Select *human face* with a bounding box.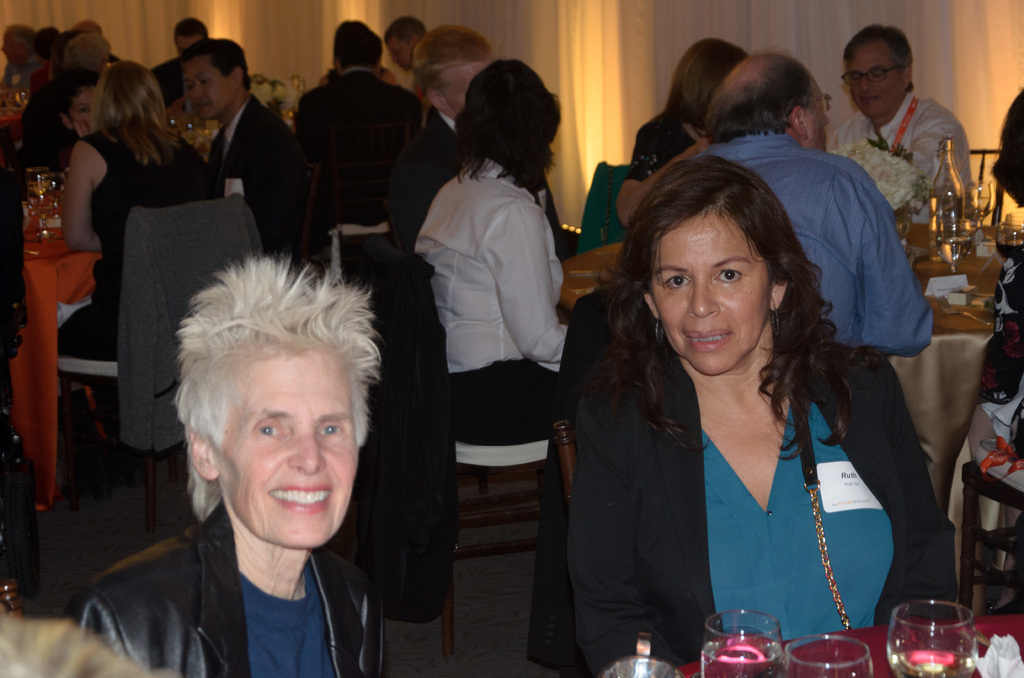
173/29/204/50.
